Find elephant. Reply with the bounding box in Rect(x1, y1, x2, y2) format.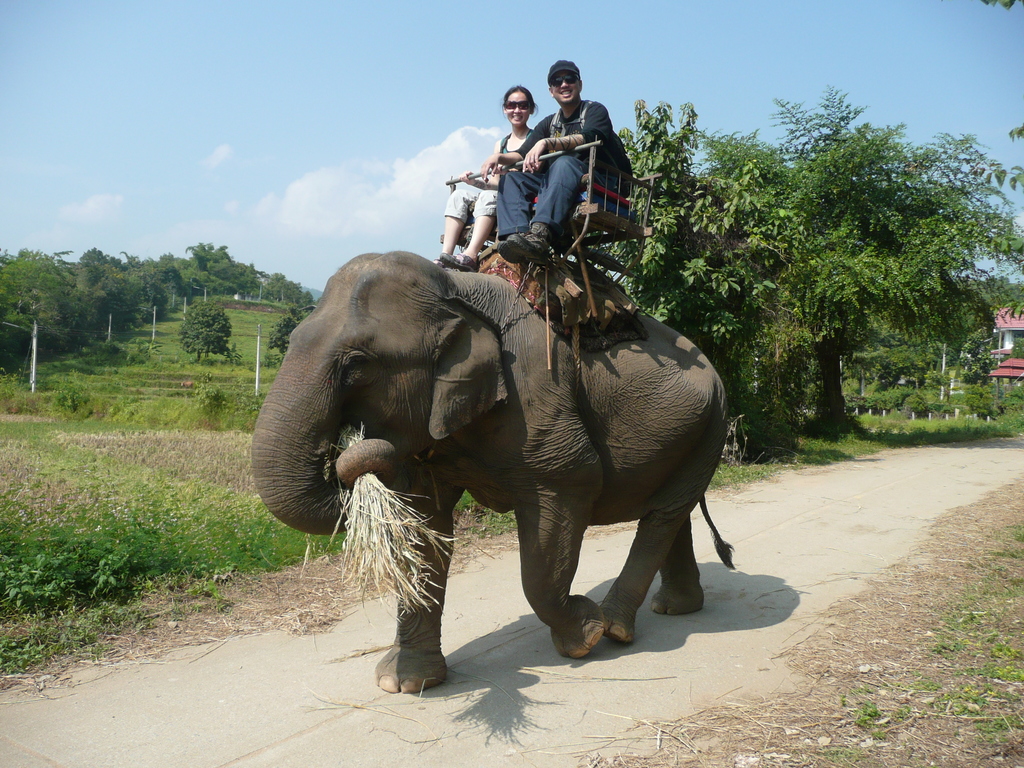
Rect(257, 244, 755, 689).
